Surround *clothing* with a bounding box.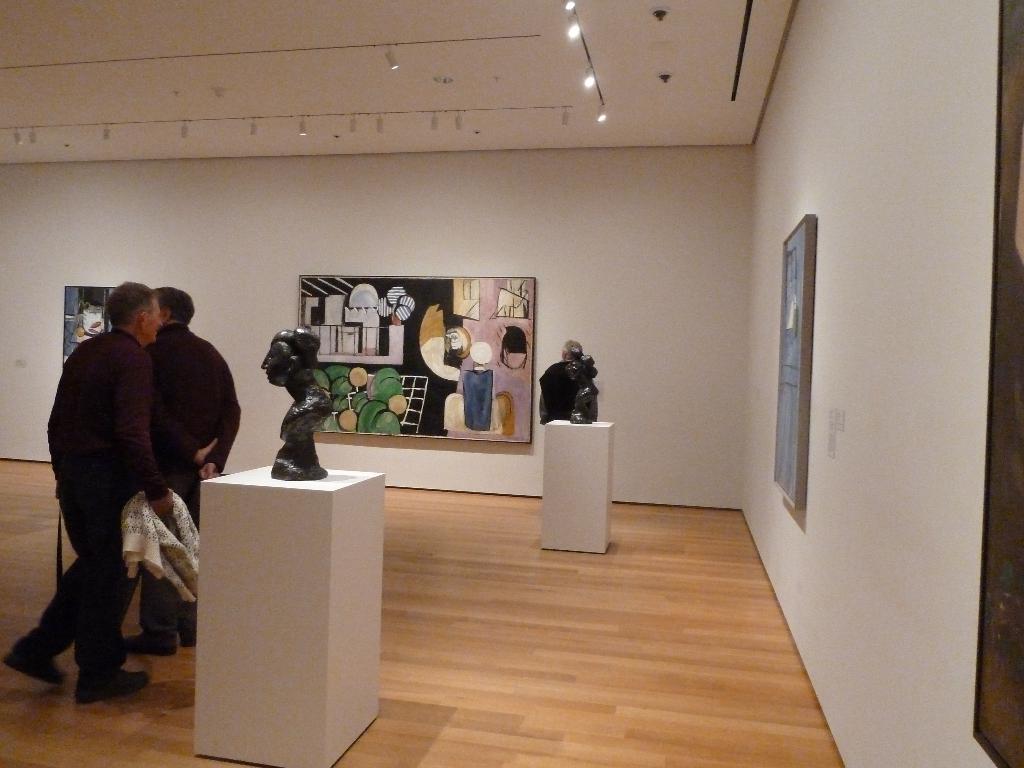
(left=28, top=327, right=191, bottom=685).
